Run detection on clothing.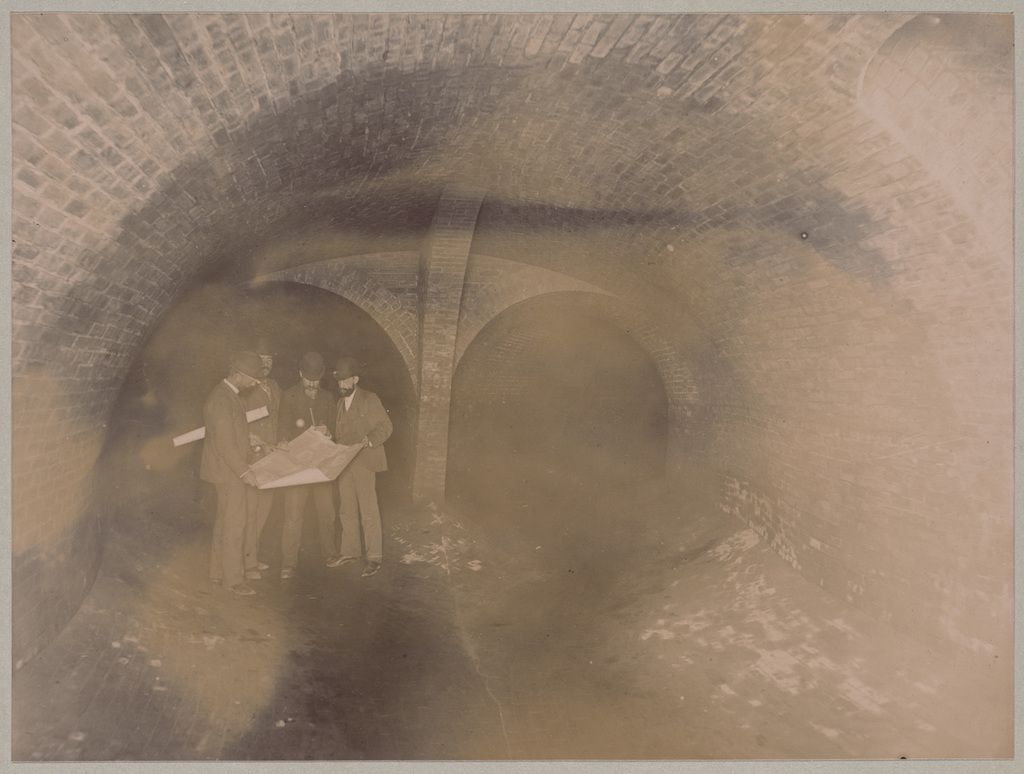
Result: <box>242,379,282,570</box>.
